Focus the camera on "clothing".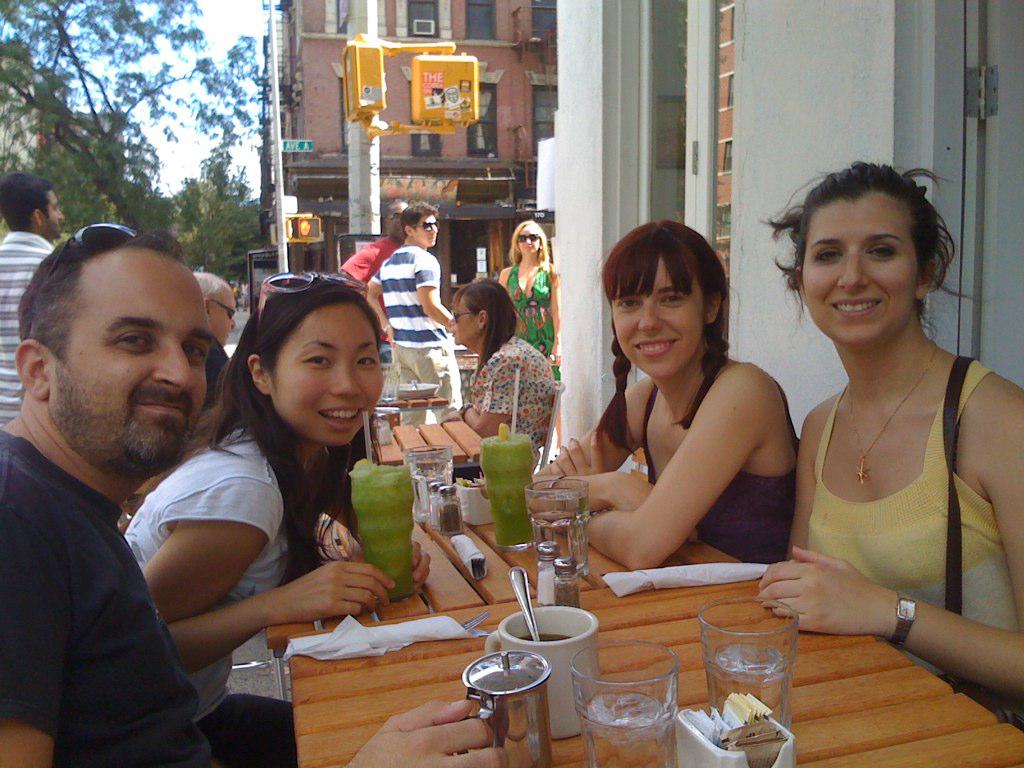
Focus region: (left=0, top=229, right=54, bottom=432).
